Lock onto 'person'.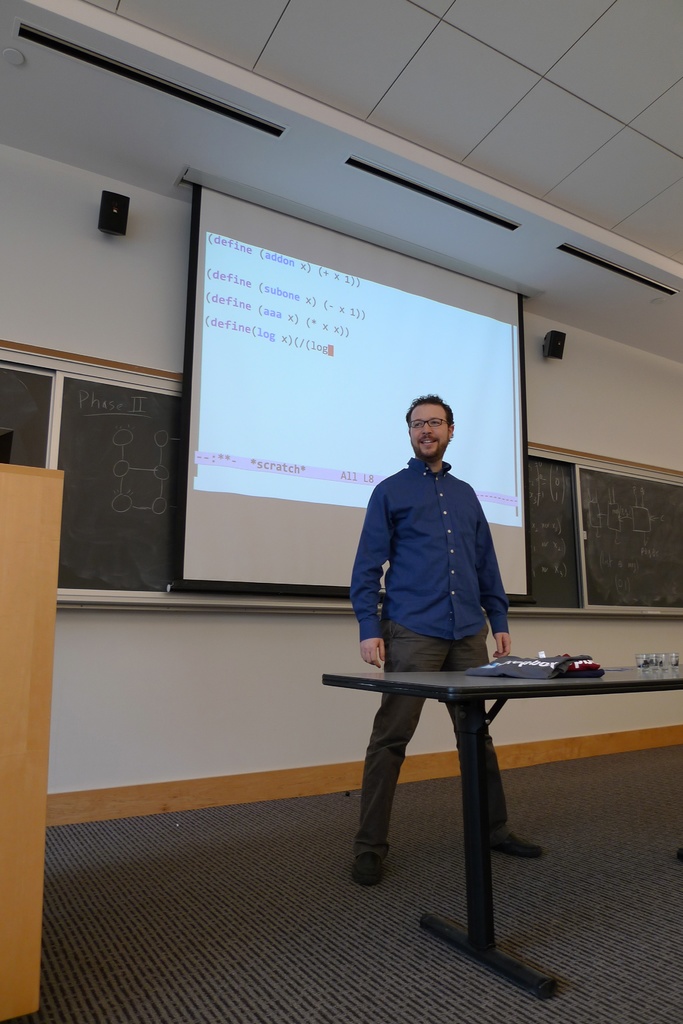
Locked: x1=357 y1=389 x2=556 y2=865.
